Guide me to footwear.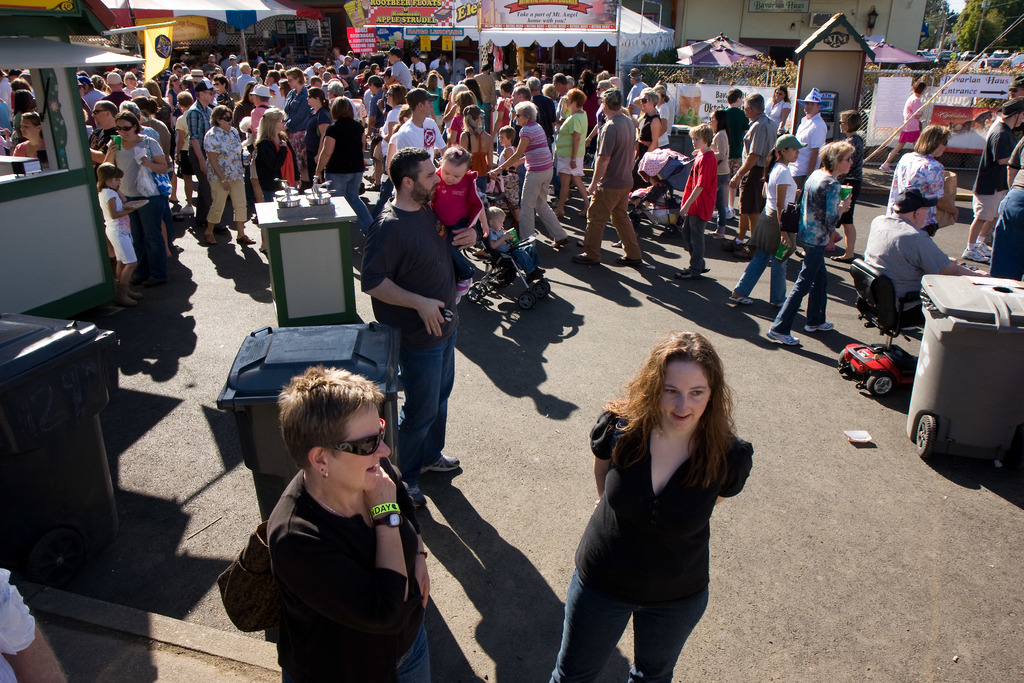
Guidance: (left=232, top=235, right=256, bottom=245).
